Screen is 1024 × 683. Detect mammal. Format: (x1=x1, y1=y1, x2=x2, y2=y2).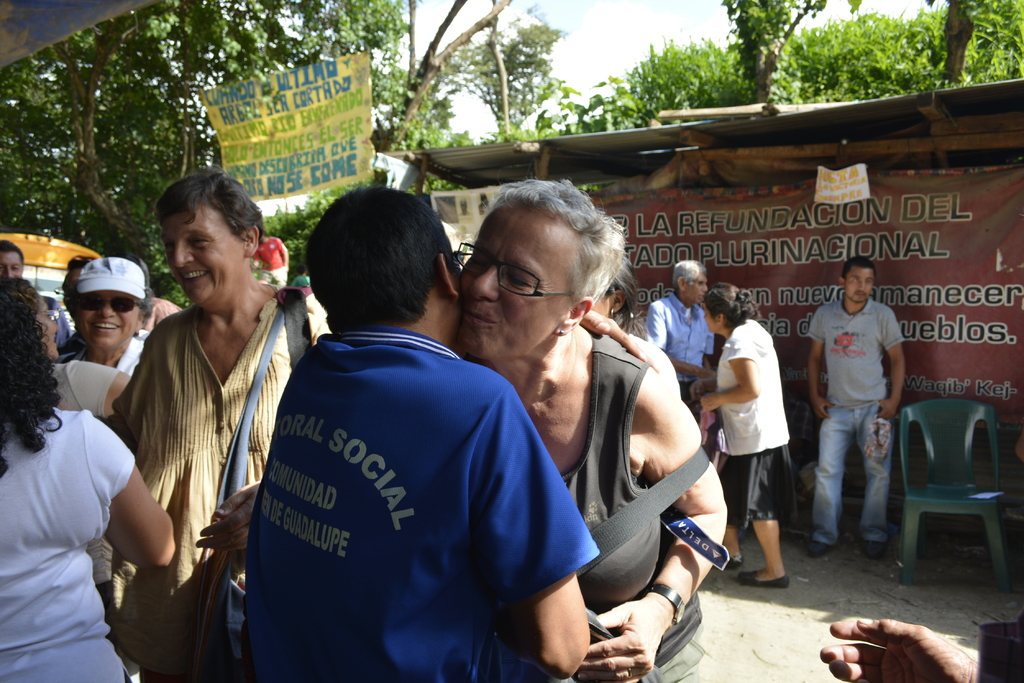
(x1=698, y1=278, x2=803, y2=587).
